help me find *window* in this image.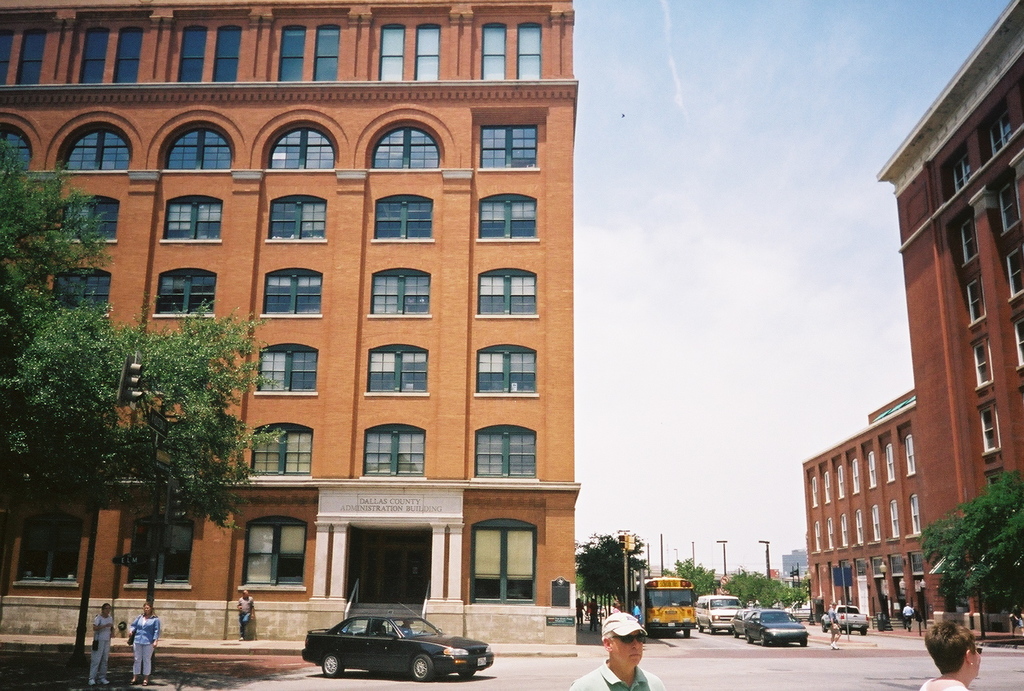
Found it: x1=415, y1=21, x2=436, y2=84.
